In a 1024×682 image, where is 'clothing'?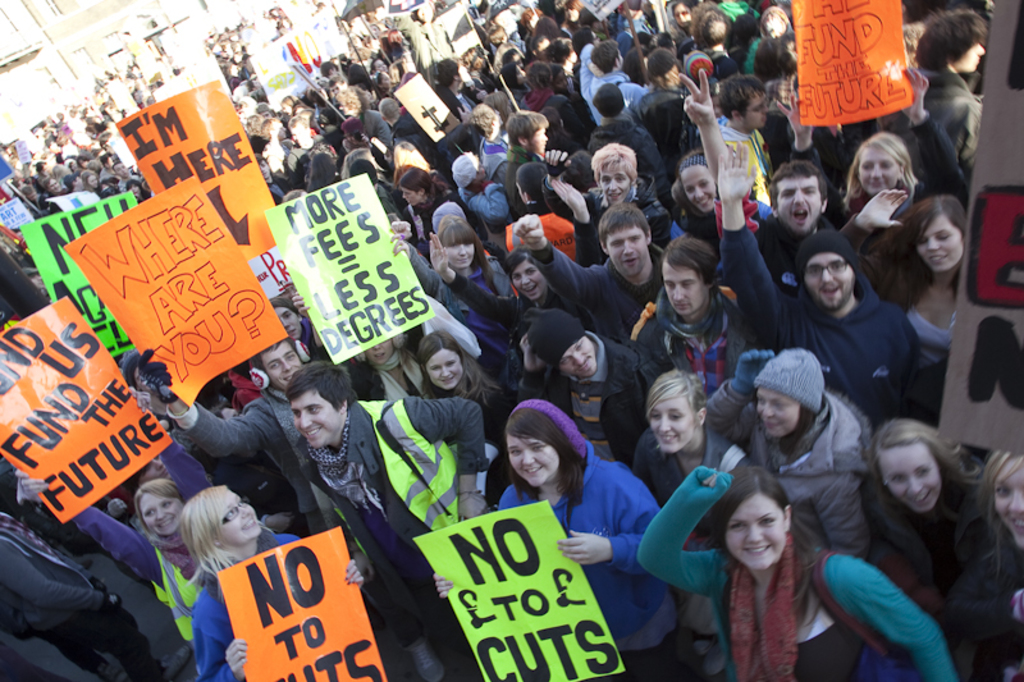
Rect(881, 56, 983, 182).
